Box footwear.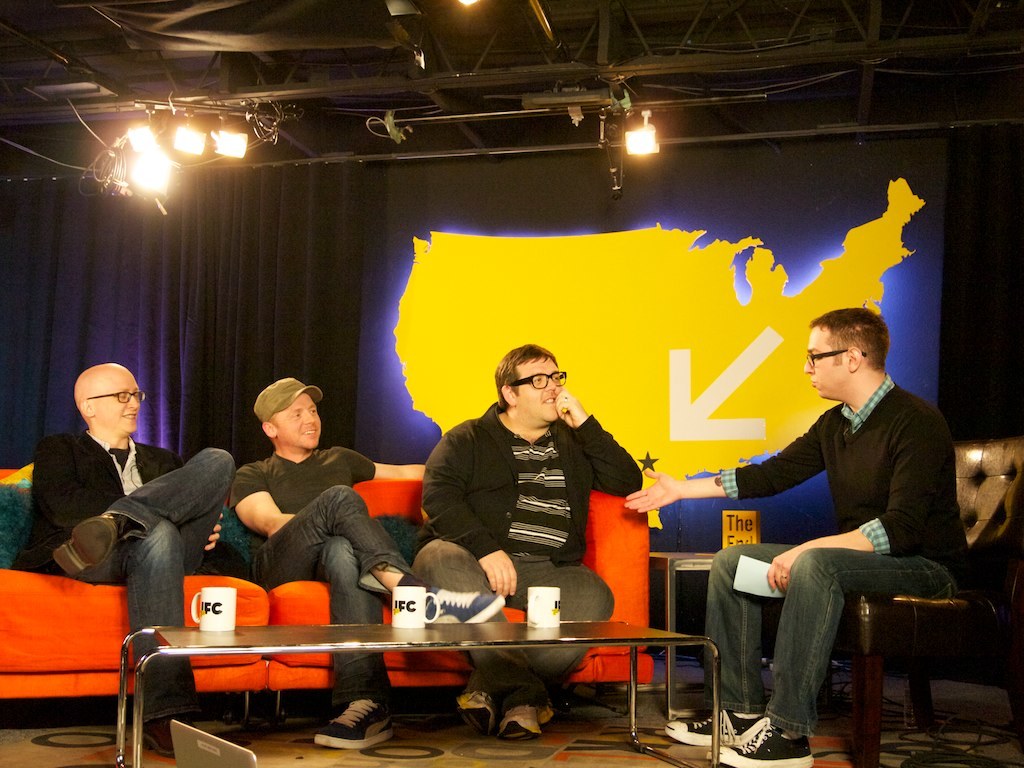
detection(706, 718, 816, 767).
